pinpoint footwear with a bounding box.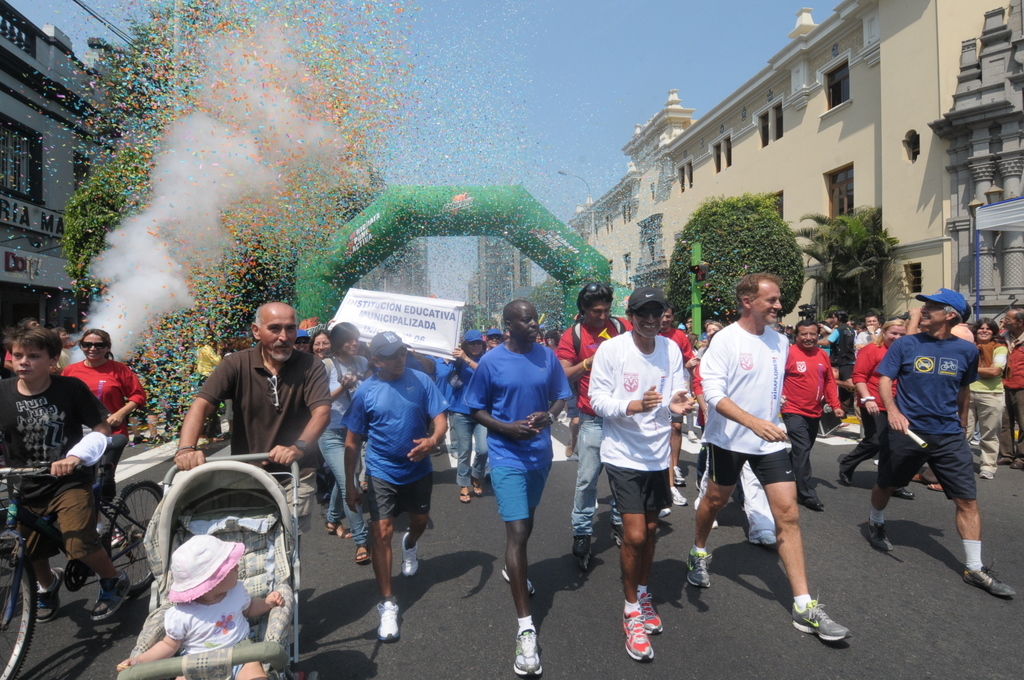
x1=659 y1=506 x2=670 y2=519.
